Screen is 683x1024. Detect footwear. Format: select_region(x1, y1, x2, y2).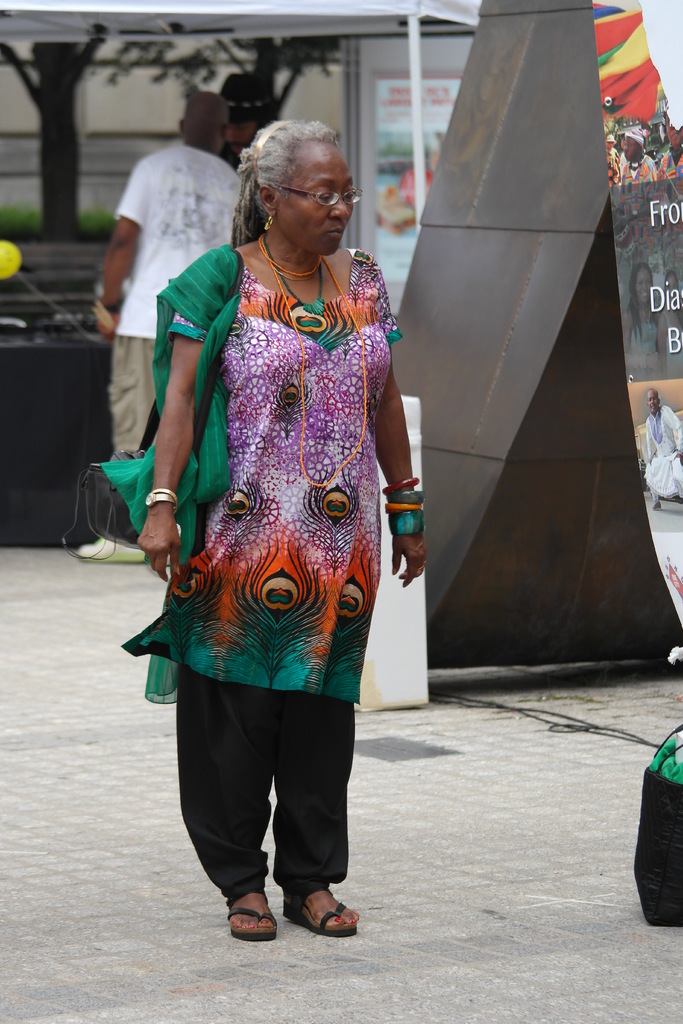
select_region(281, 886, 354, 946).
